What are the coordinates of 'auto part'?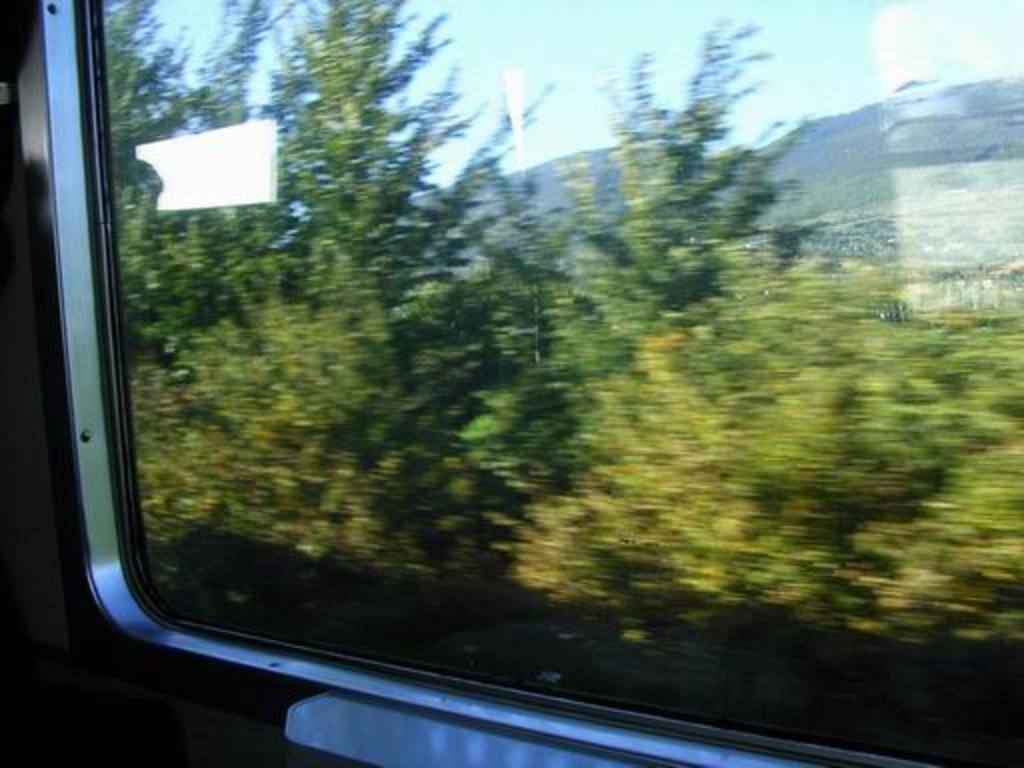
BBox(0, 0, 1020, 766).
